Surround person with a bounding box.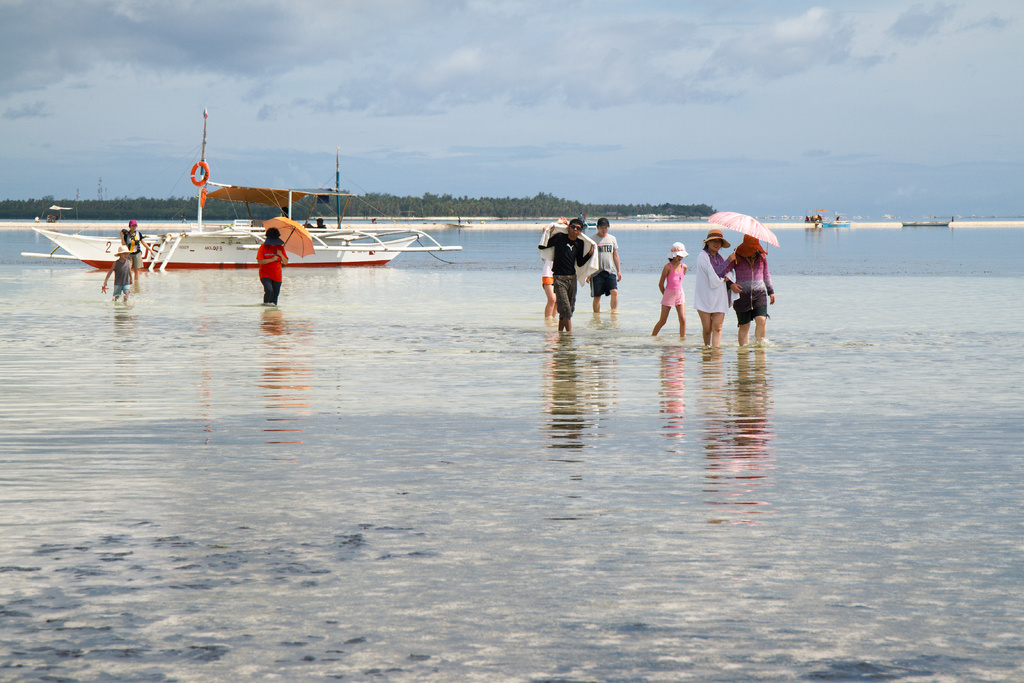
102/245/138/299.
